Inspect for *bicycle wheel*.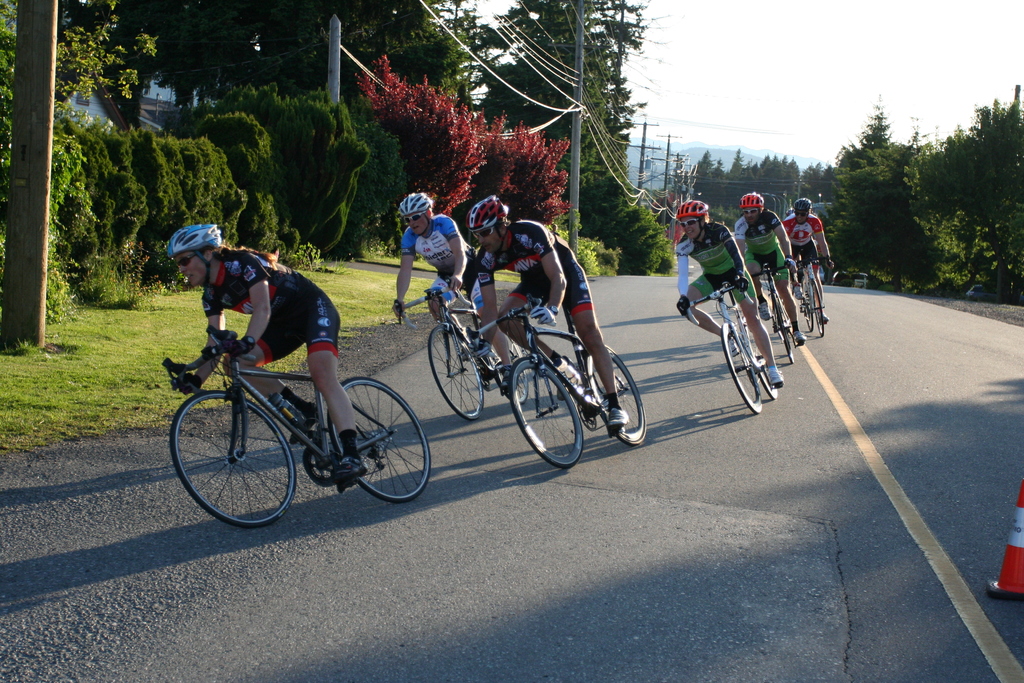
Inspection: Rect(508, 356, 586, 470).
